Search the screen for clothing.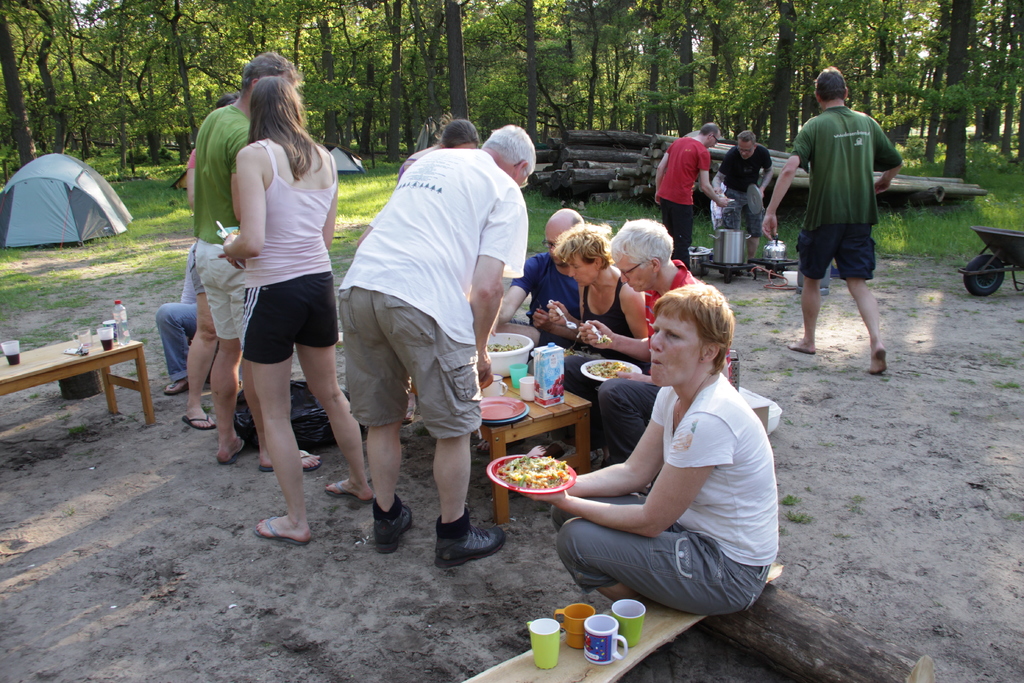
Found at locate(721, 181, 760, 240).
